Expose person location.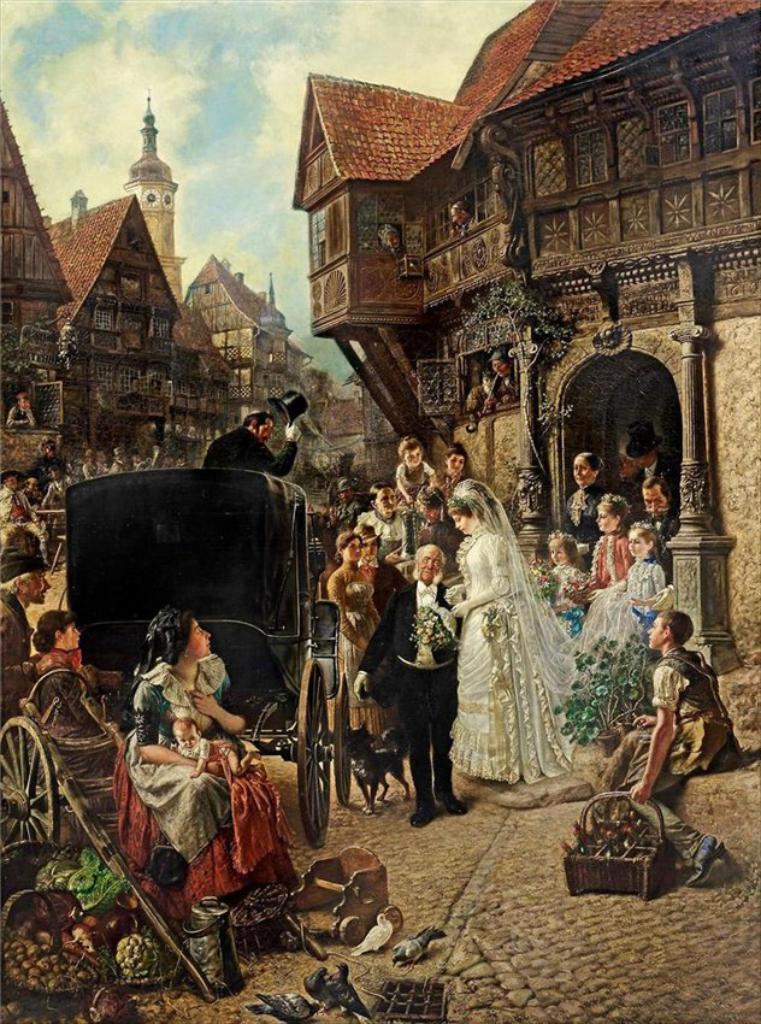
Exposed at 31 601 92 675.
